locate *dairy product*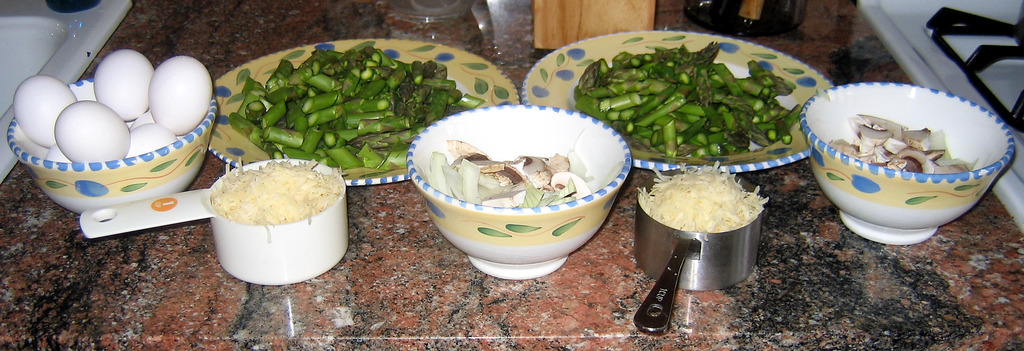
select_region(193, 146, 346, 267)
